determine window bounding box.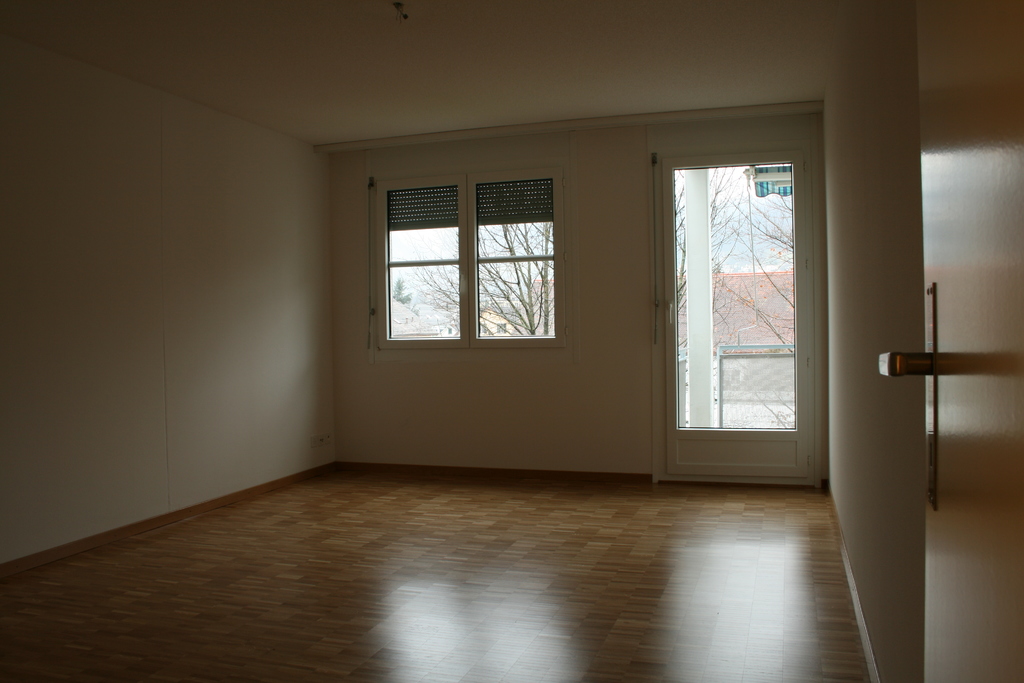
Determined: box(367, 170, 566, 352).
